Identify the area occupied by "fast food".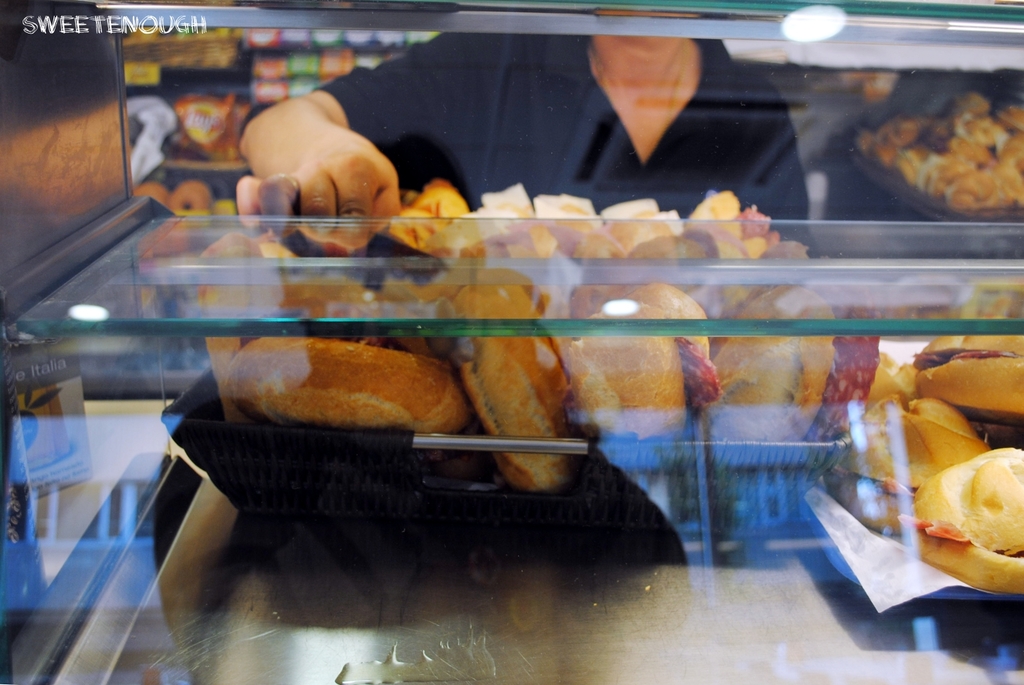
Area: x1=695, y1=180, x2=814, y2=297.
